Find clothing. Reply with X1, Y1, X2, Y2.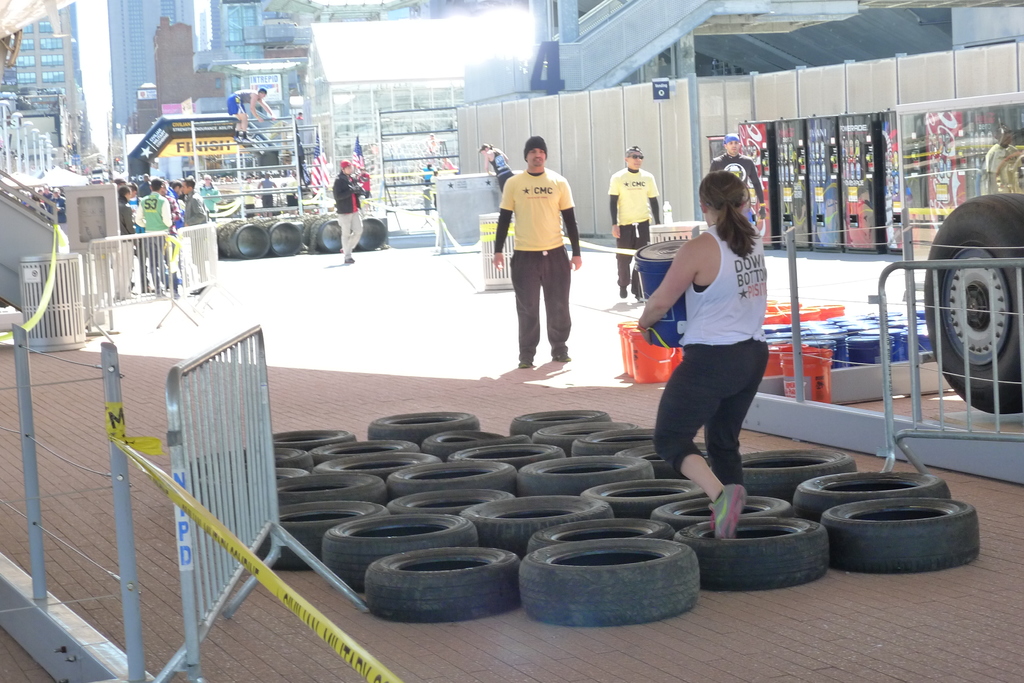
699, 152, 768, 223.
